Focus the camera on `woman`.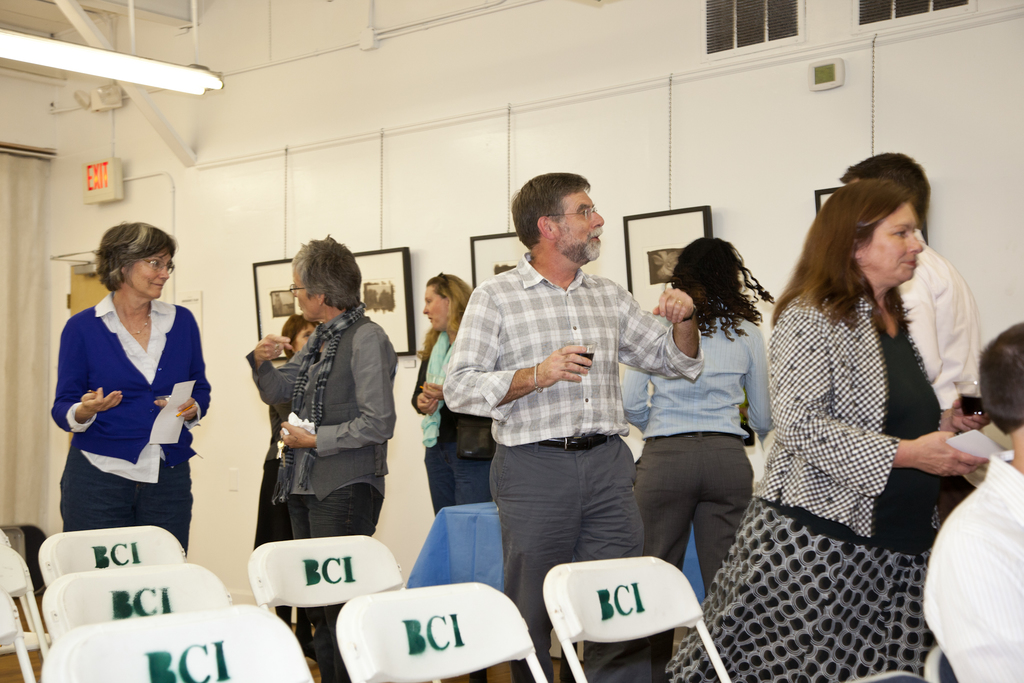
Focus region: 51:222:207:555.
